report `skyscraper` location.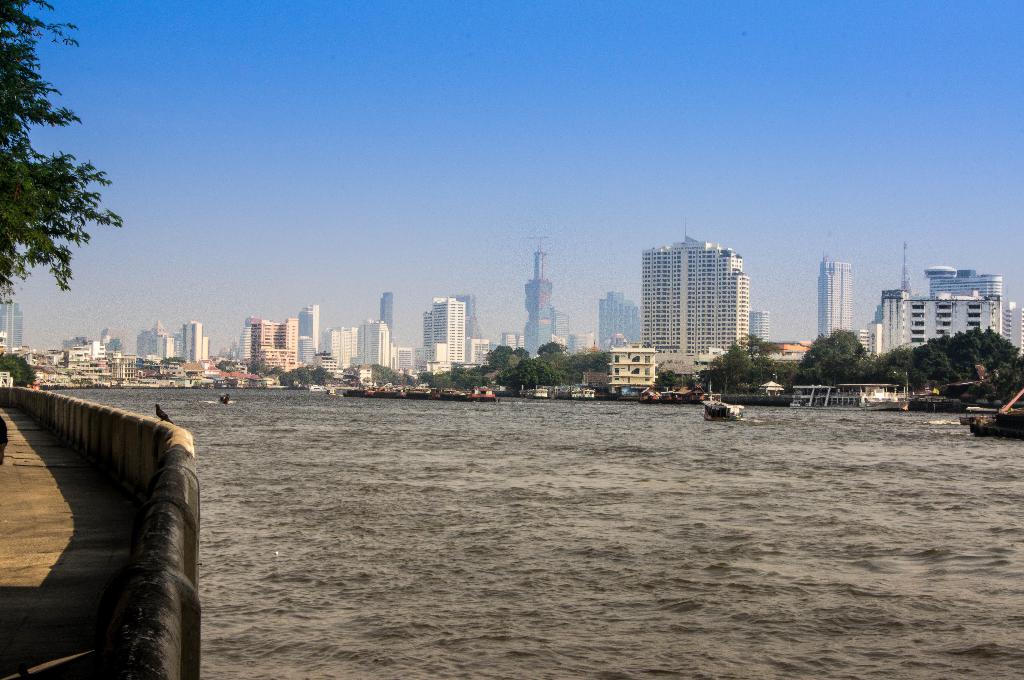
Report: {"x1": 639, "y1": 231, "x2": 753, "y2": 362}.
